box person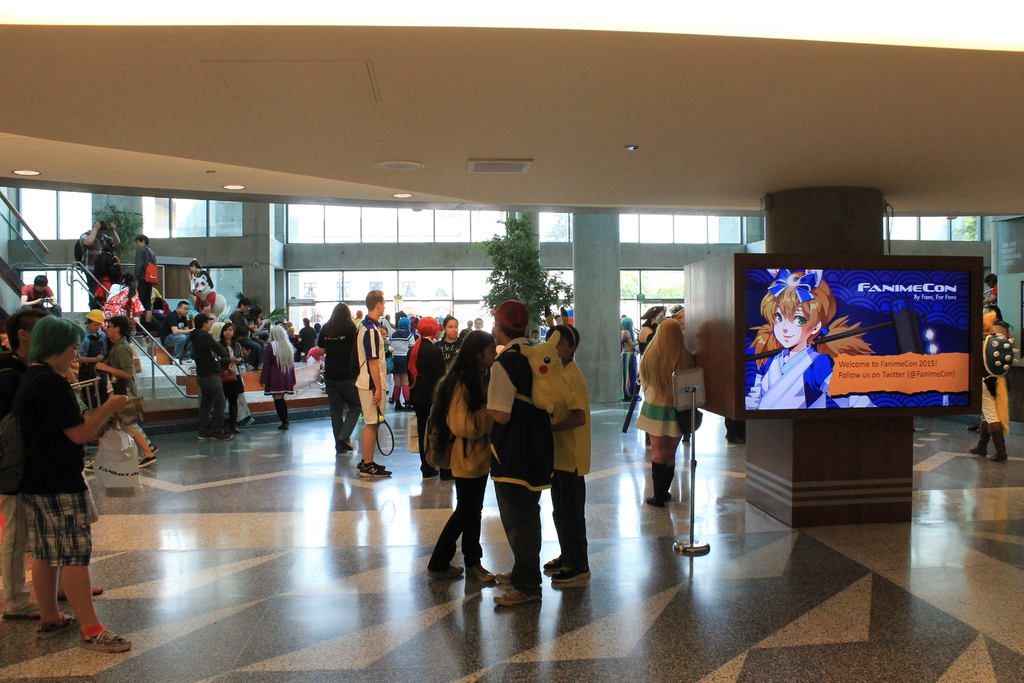
17,272,61,318
